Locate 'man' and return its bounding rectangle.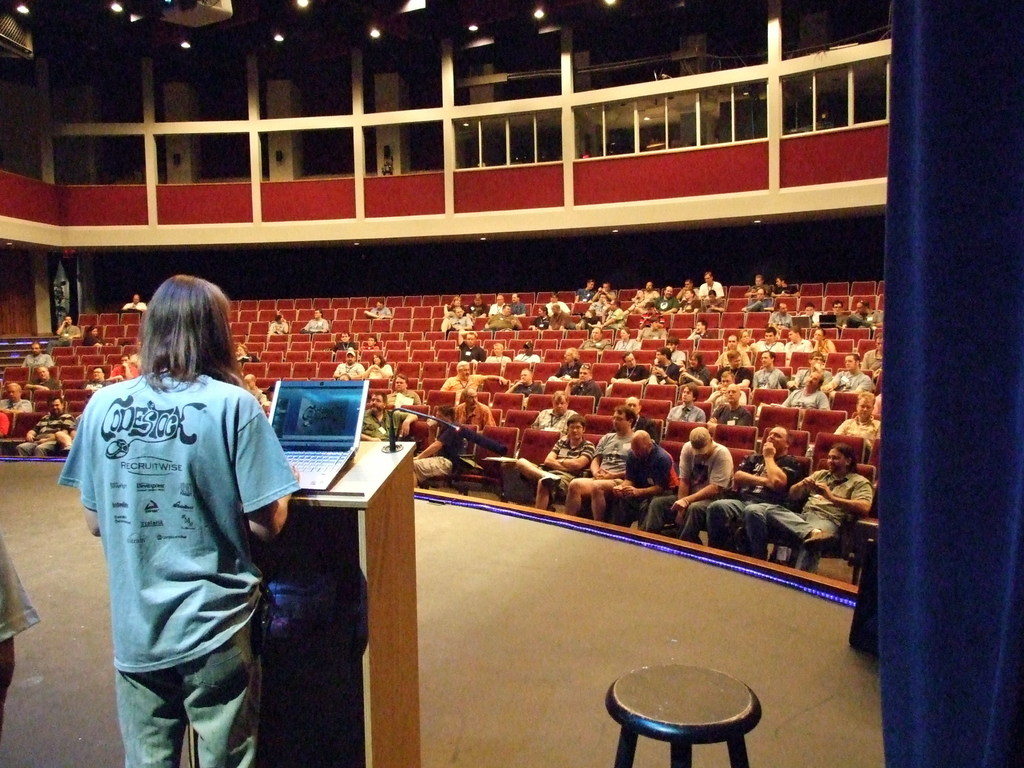
(x1=772, y1=365, x2=829, y2=422).
